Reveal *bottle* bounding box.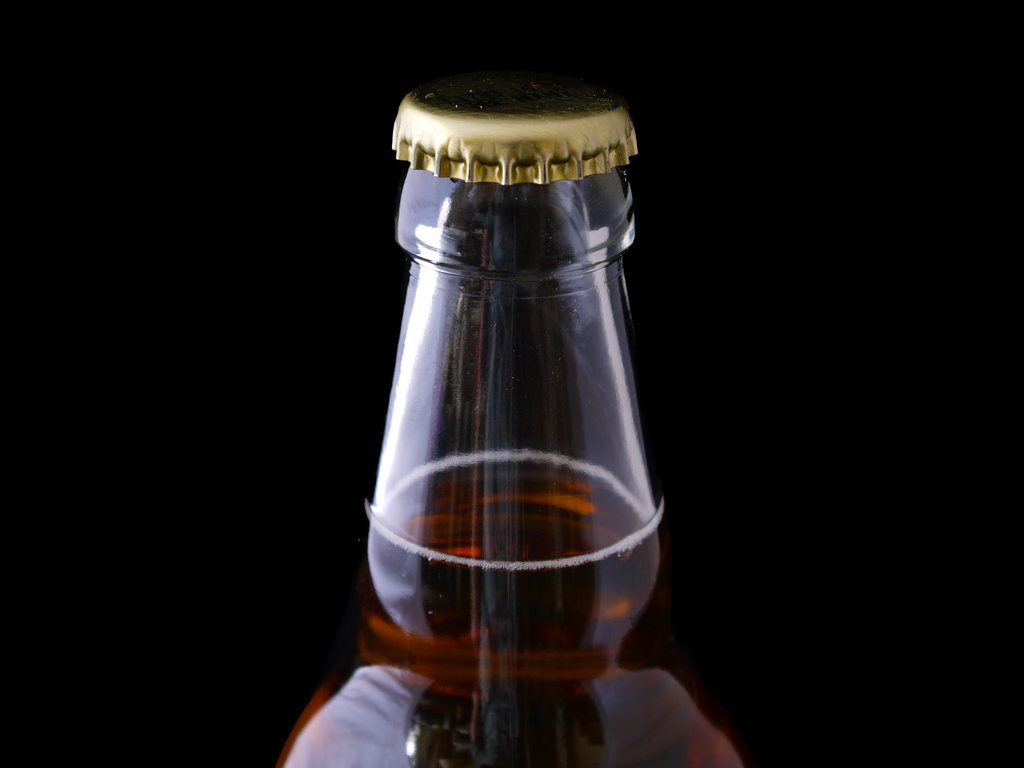
Revealed: {"left": 279, "top": 67, "right": 748, "bottom": 767}.
